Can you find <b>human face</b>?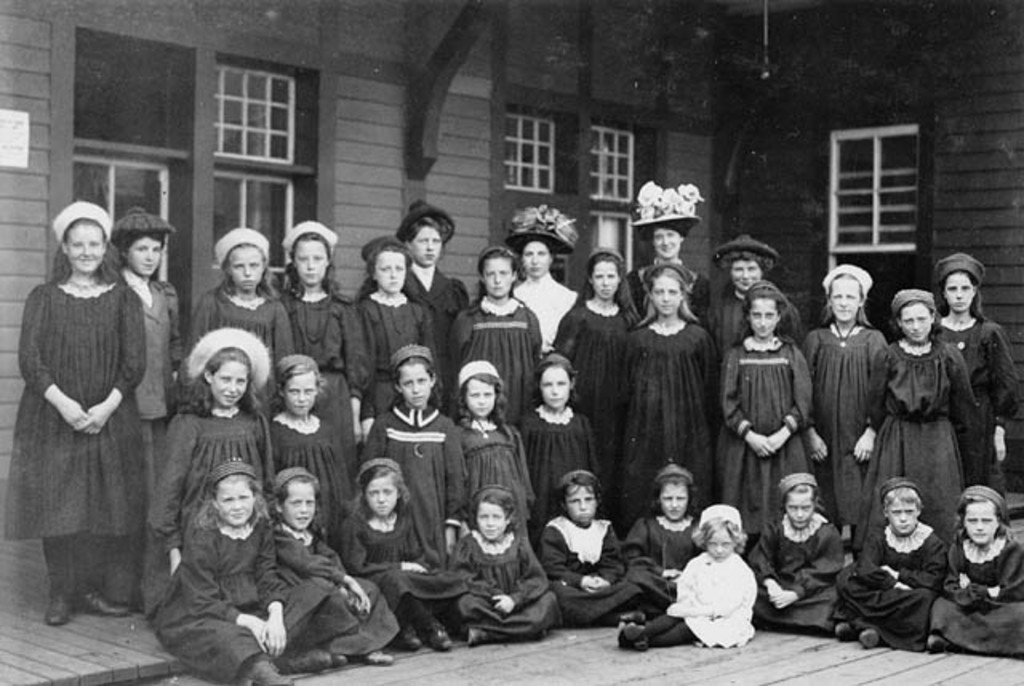
Yes, bounding box: 750,299,778,334.
